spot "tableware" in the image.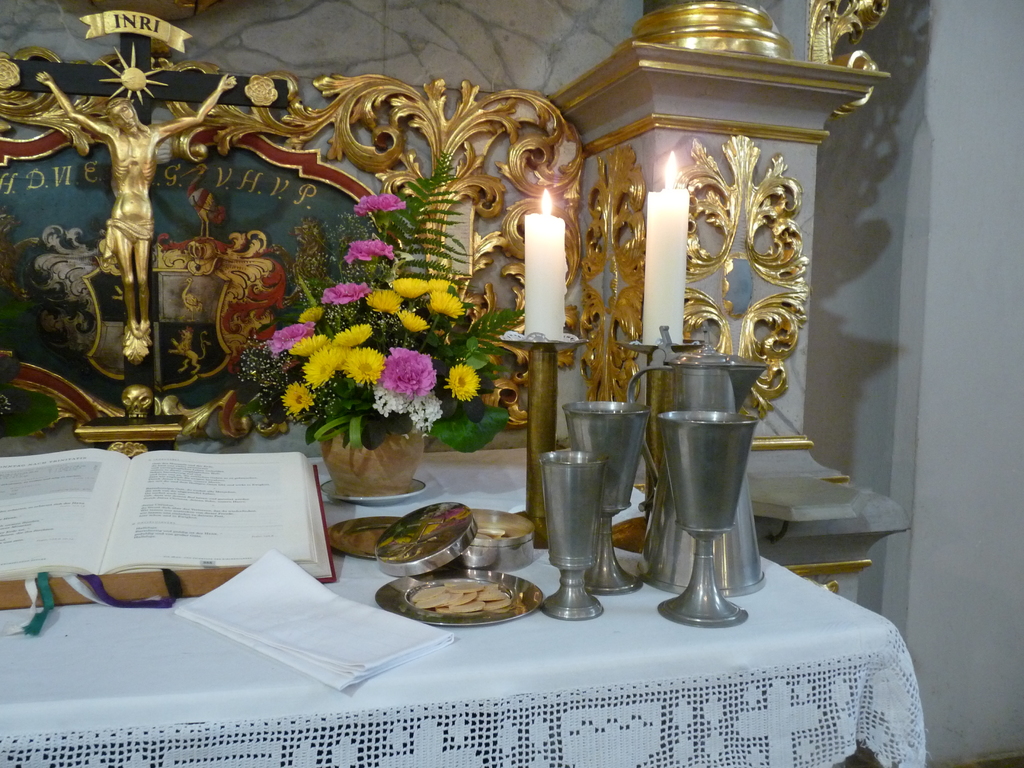
"tableware" found at BBox(372, 564, 546, 635).
